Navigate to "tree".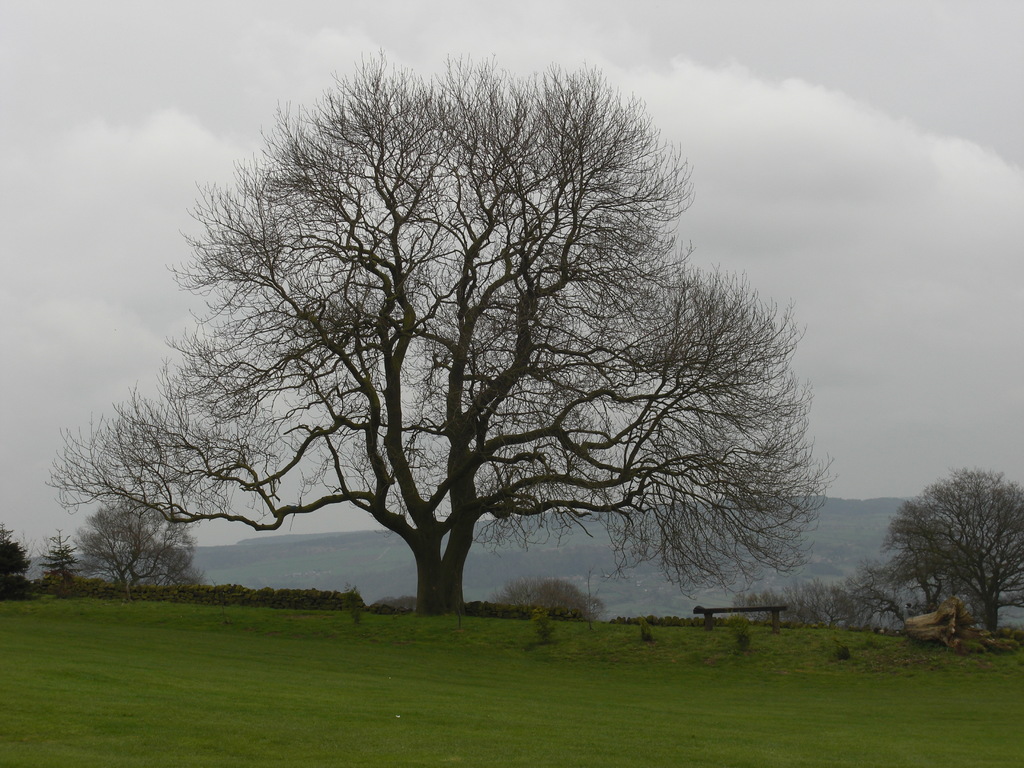
Navigation target: box(42, 526, 86, 595).
